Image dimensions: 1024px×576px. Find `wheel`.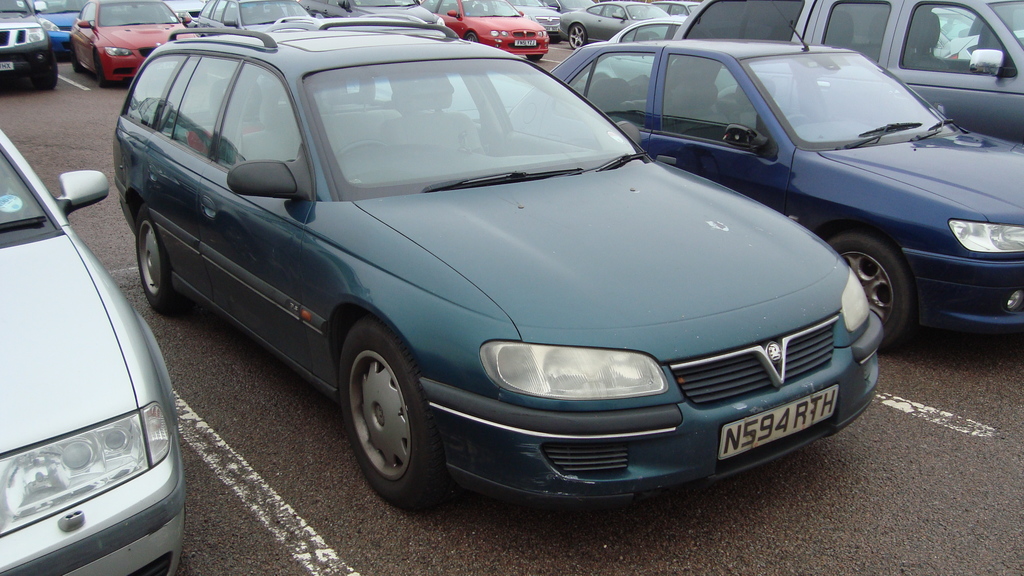
pyautogui.locateOnScreen(38, 54, 59, 92).
